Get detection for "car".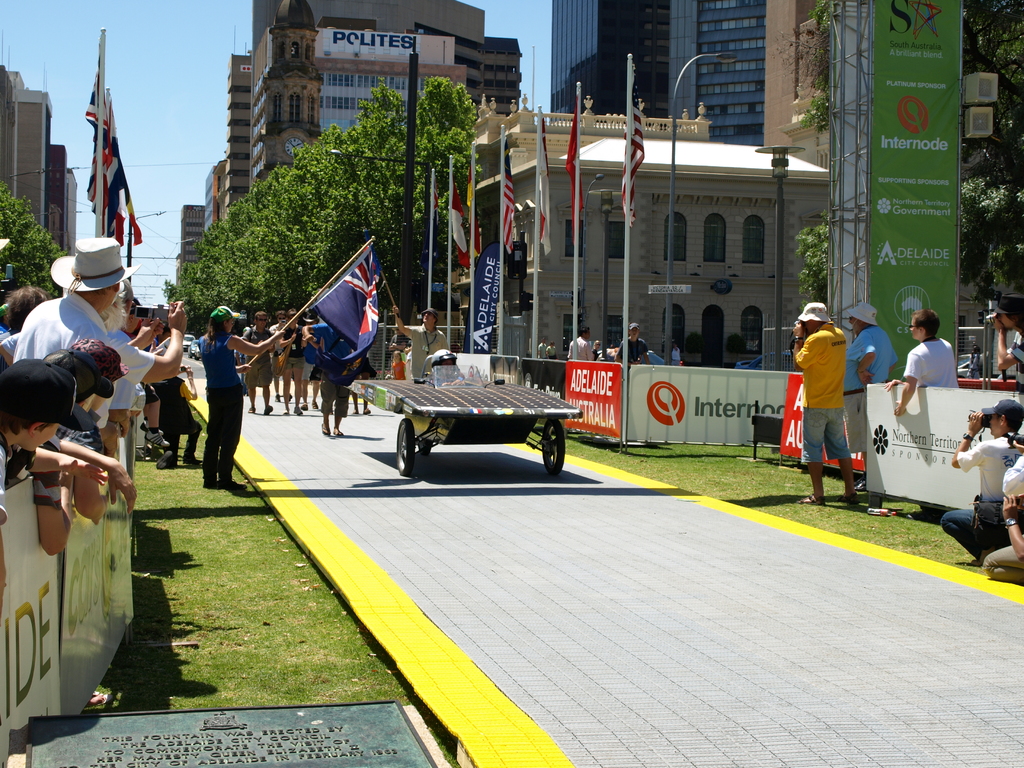
Detection: {"left": 184, "top": 337, "right": 202, "bottom": 360}.
